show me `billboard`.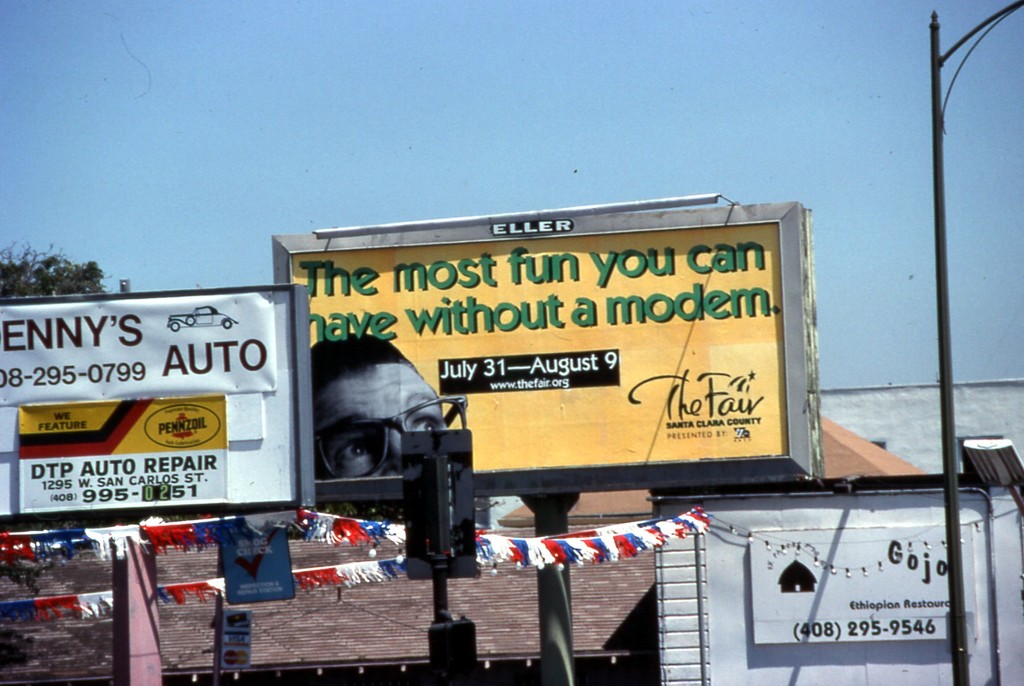
`billboard` is here: l=271, t=207, r=806, b=525.
